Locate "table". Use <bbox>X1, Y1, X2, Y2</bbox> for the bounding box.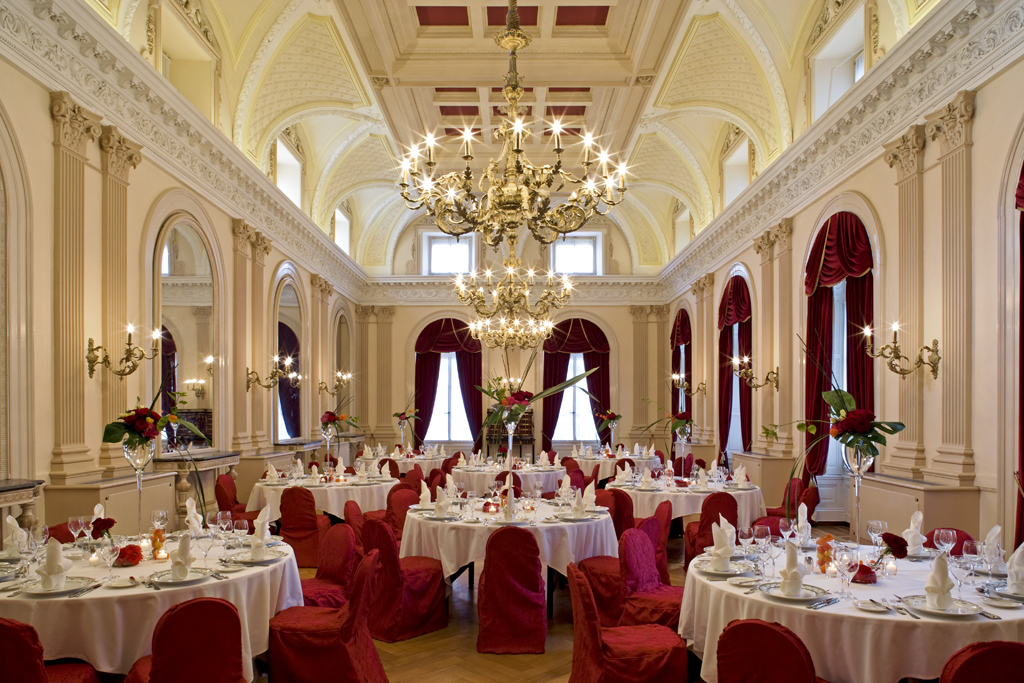
<bbox>0, 518, 292, 679</bbox>.
